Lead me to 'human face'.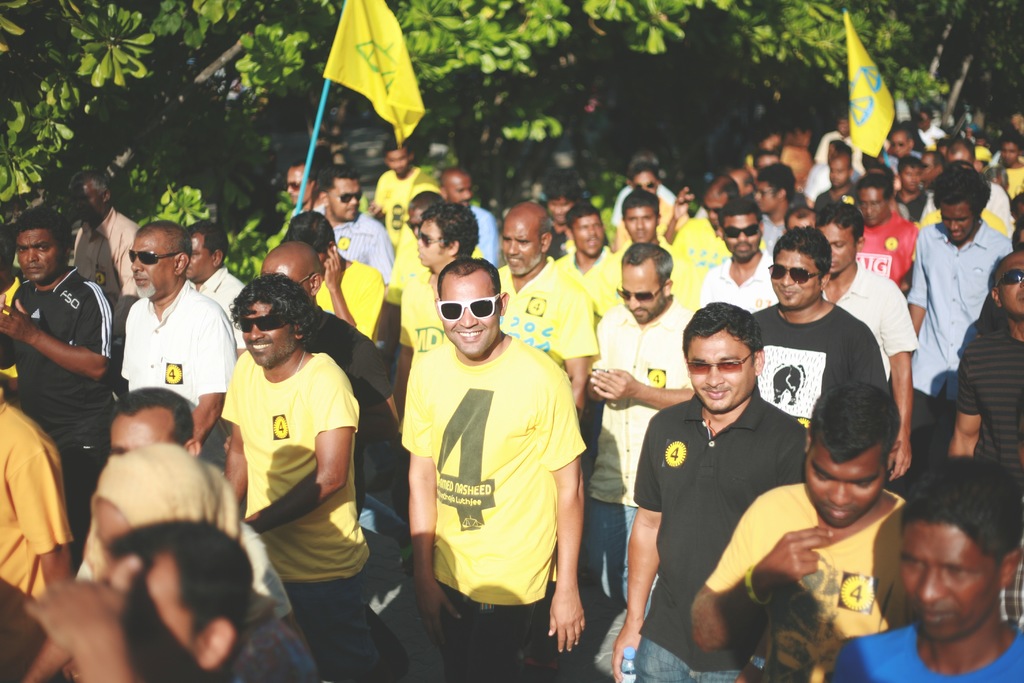
Lead to x1=995, y1=256, x2=1023, y2=308.
